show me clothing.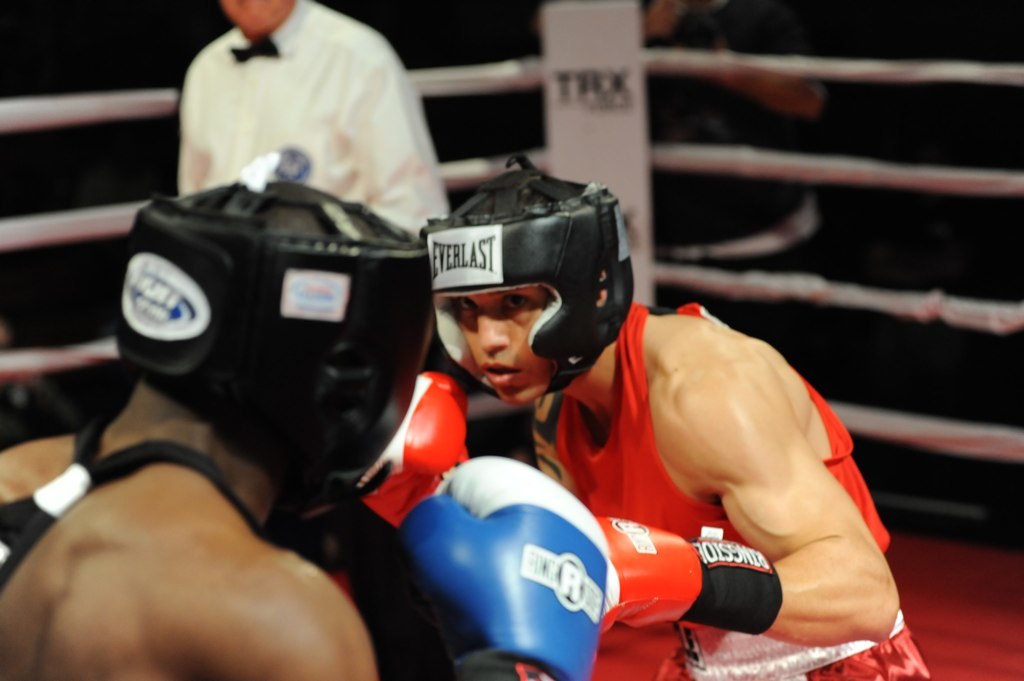
clothing is here: {"x1": 646, "y1": 6, "x2": 832, "y2": 379}.
